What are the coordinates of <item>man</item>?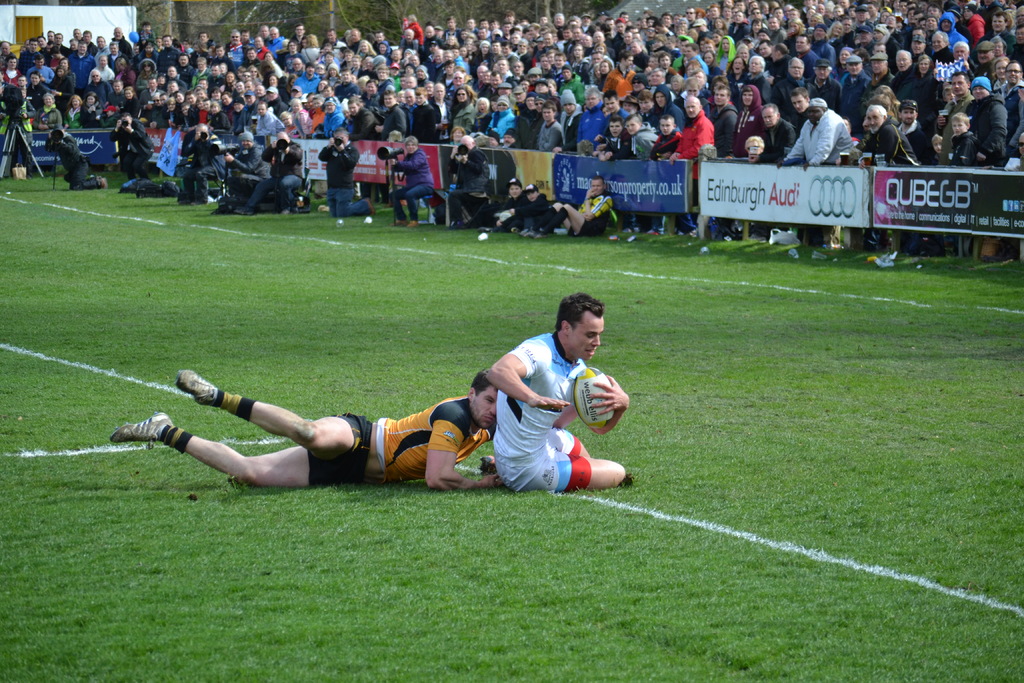
856/53/896/124.
